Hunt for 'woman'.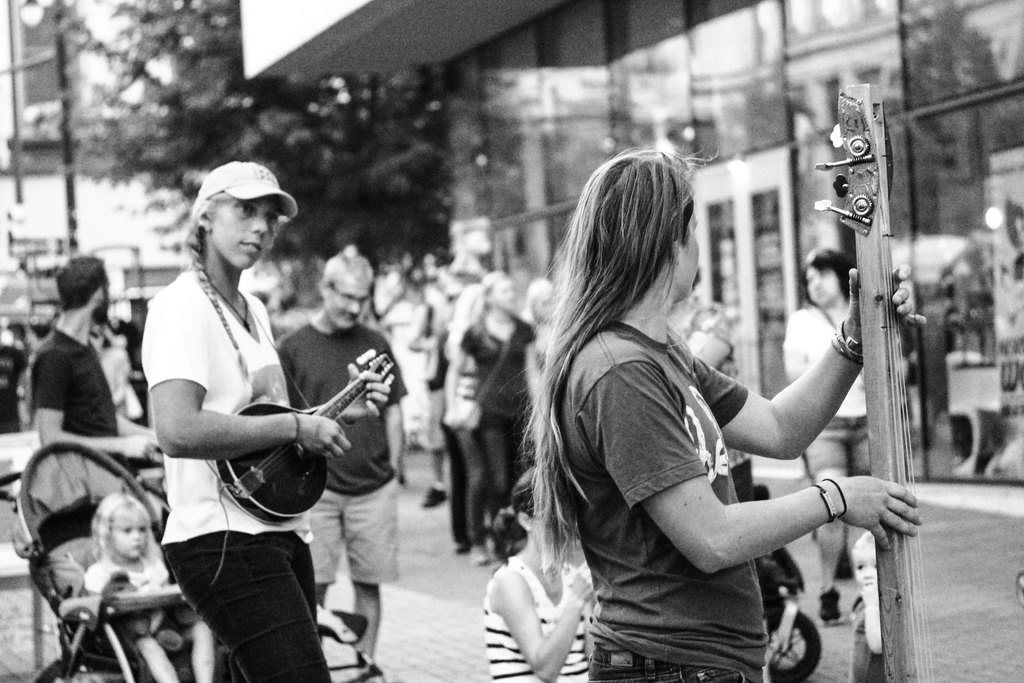
Hunted down at 781/244/892/644.
